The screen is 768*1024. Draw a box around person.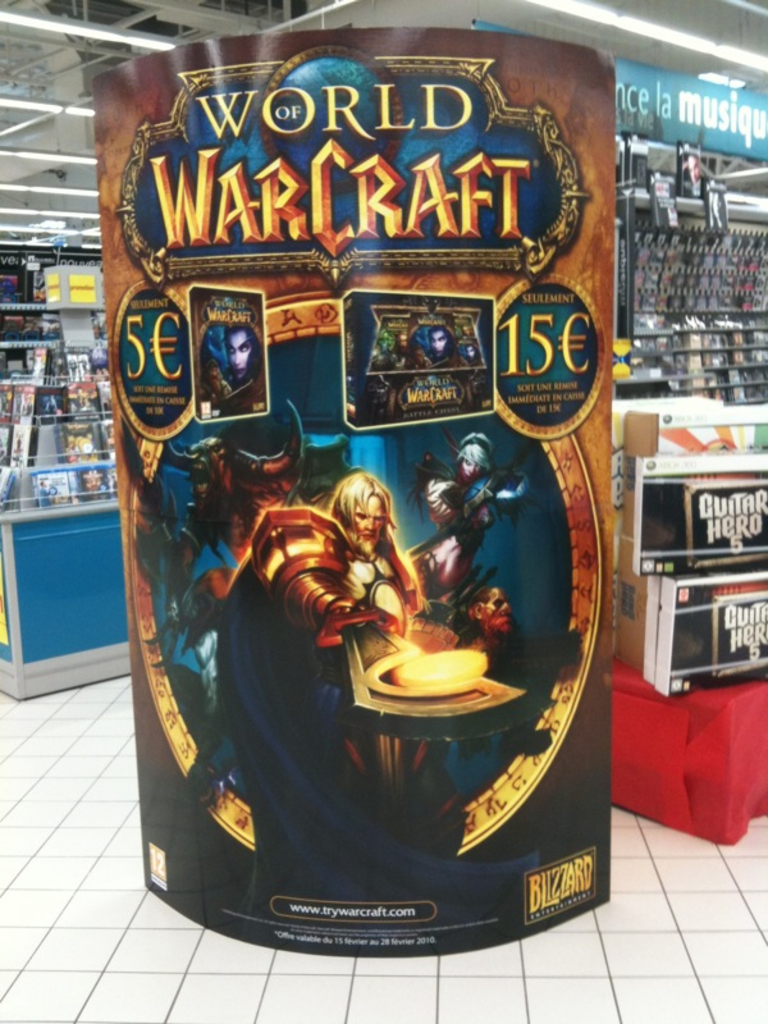
box(410, 342, 428, 366).
